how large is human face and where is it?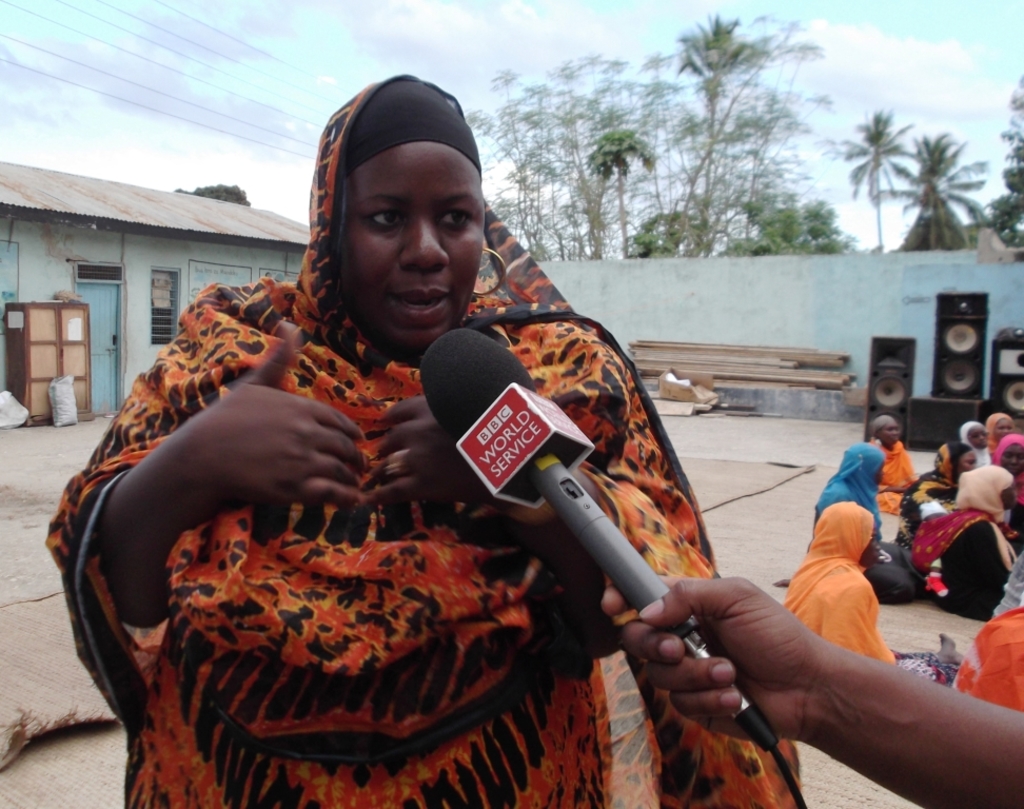
Bounding box: (964,421,986,450).
